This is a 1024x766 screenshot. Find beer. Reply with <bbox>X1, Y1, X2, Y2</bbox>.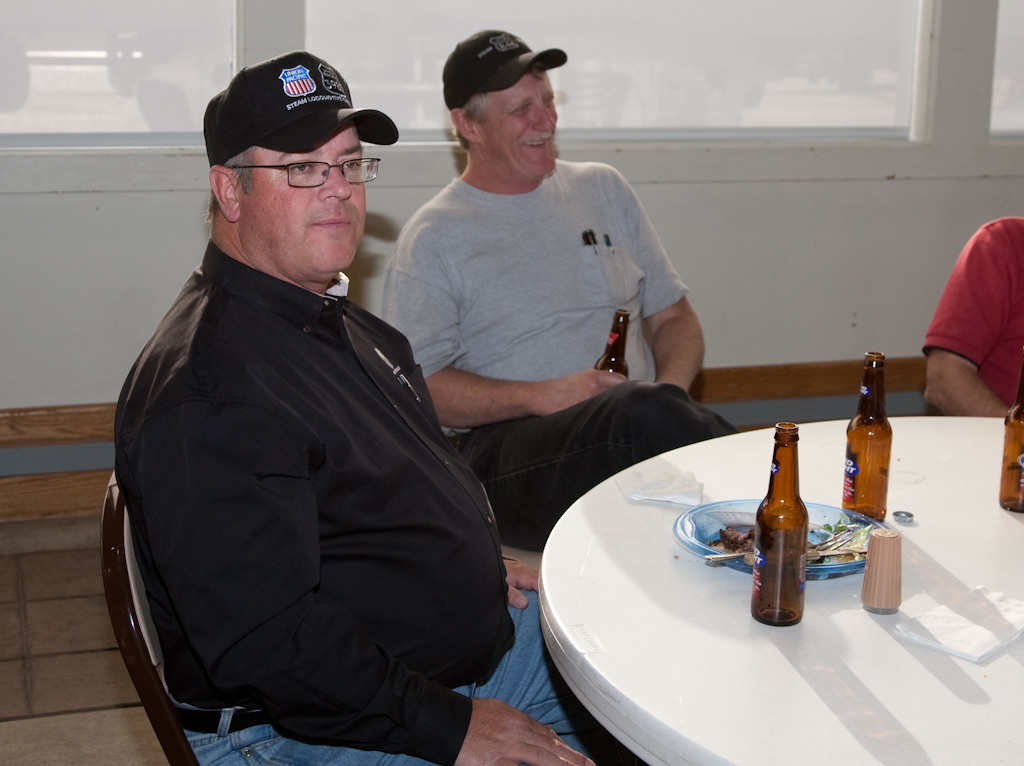
<bbox>993, 388, 1023, 509</bbox>.
